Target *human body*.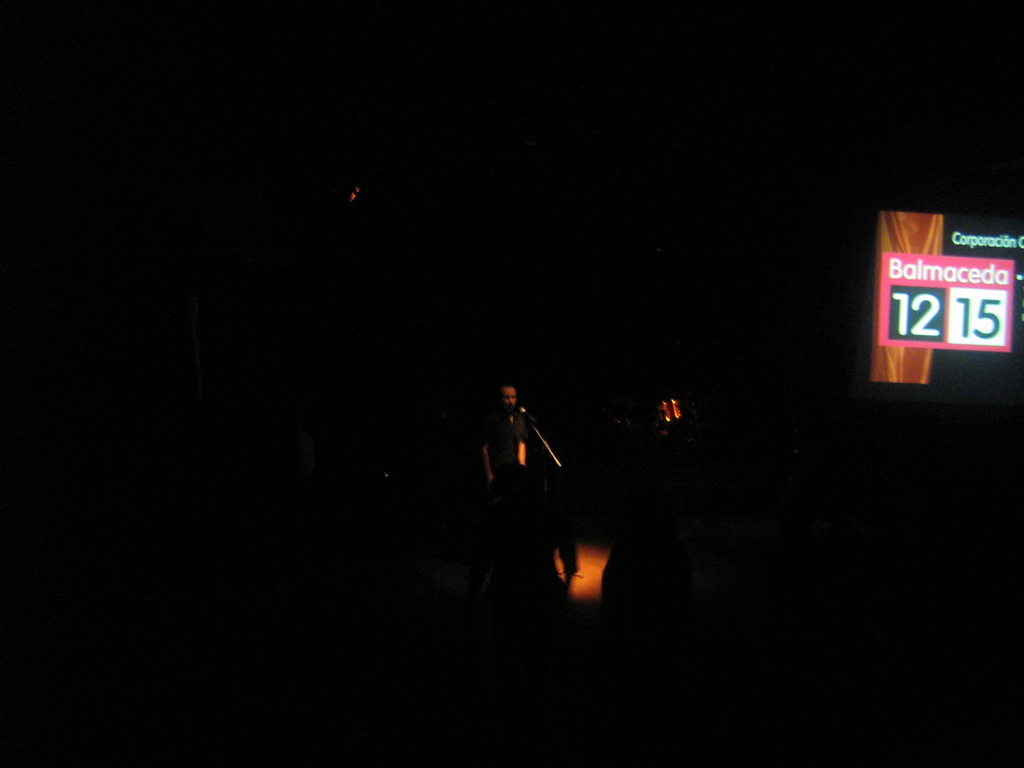
Target region: 464, 365, 572, 605.
